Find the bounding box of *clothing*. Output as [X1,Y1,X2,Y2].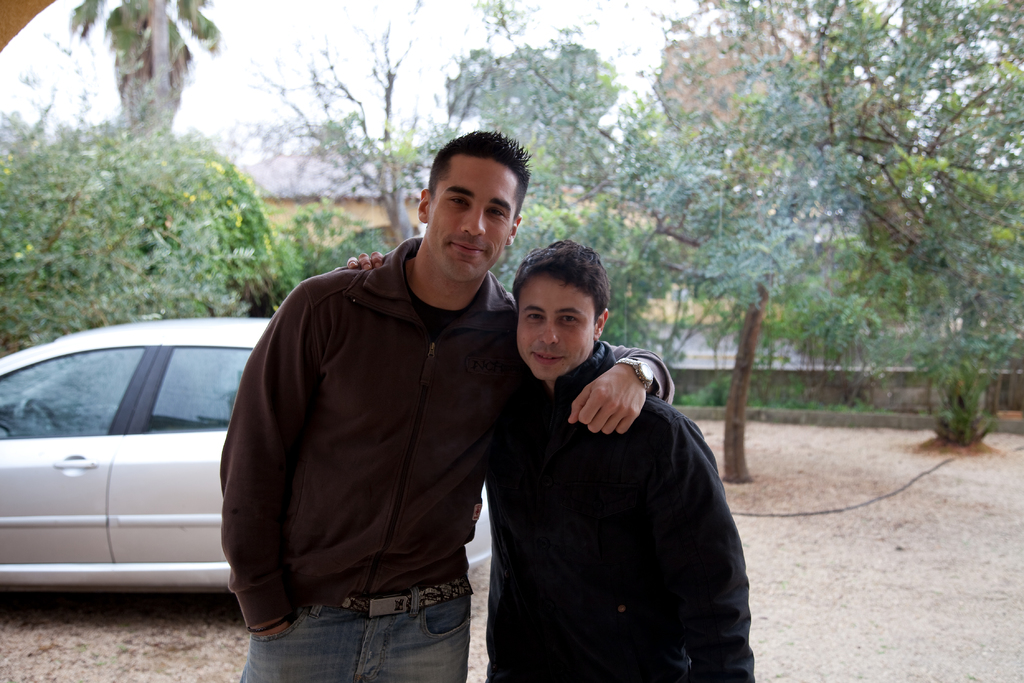
[481,344,759,682].
